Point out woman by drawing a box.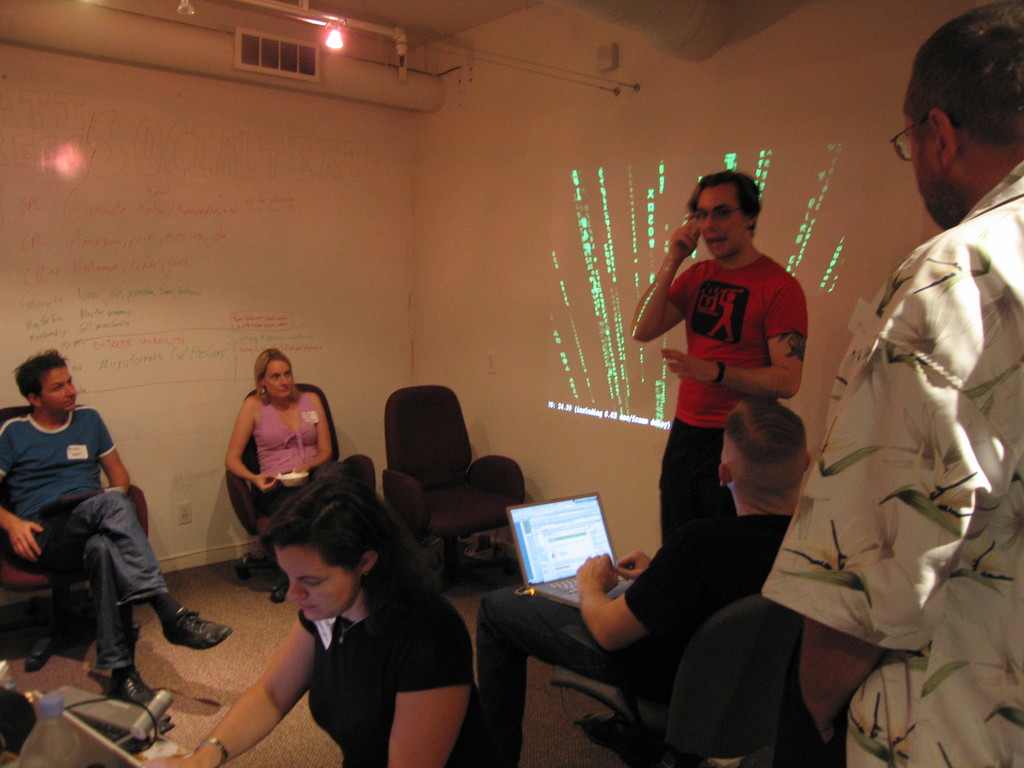
<region>136, 461, 486, 767</region>.
